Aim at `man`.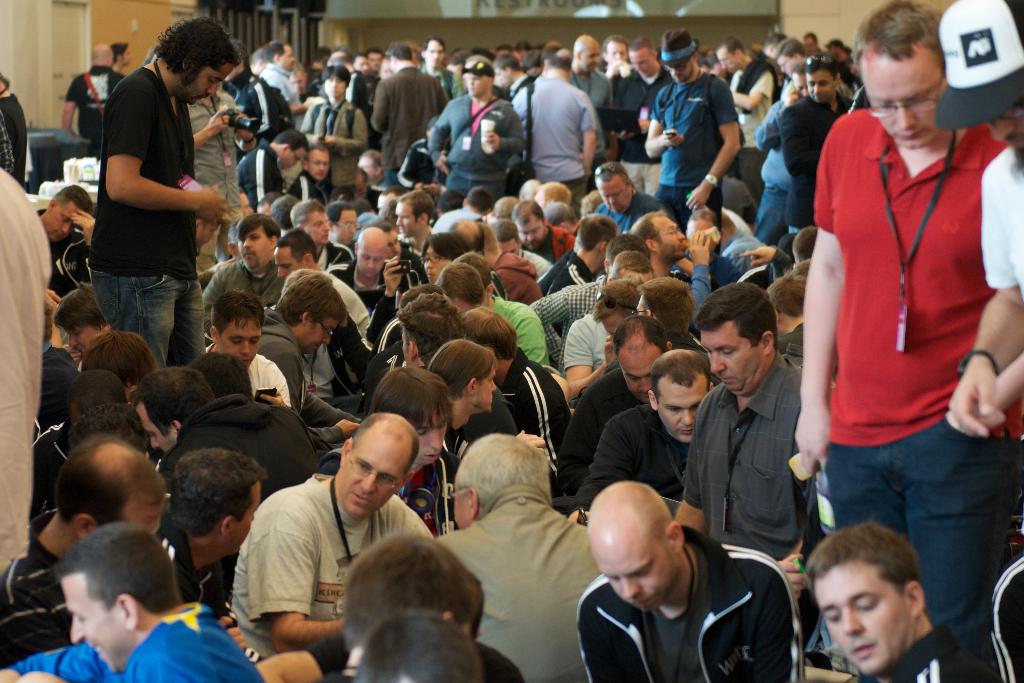
Aimed at detection(508, 199, 588, 265).
